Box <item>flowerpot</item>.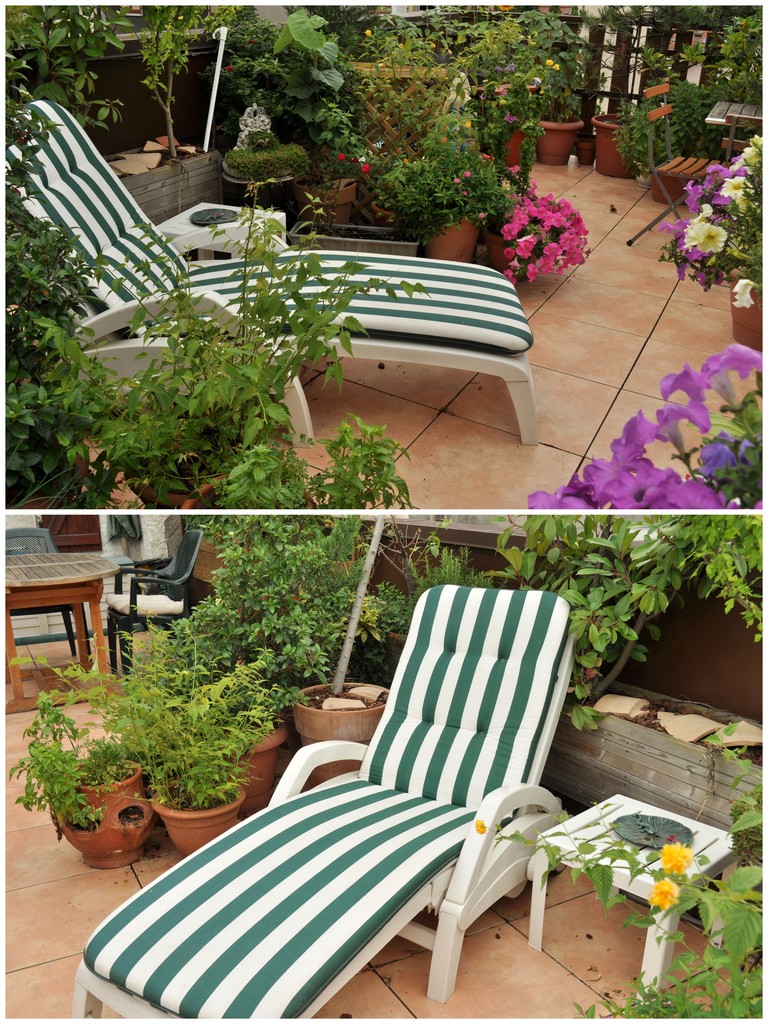
<box>732,266,767,349</box>.
